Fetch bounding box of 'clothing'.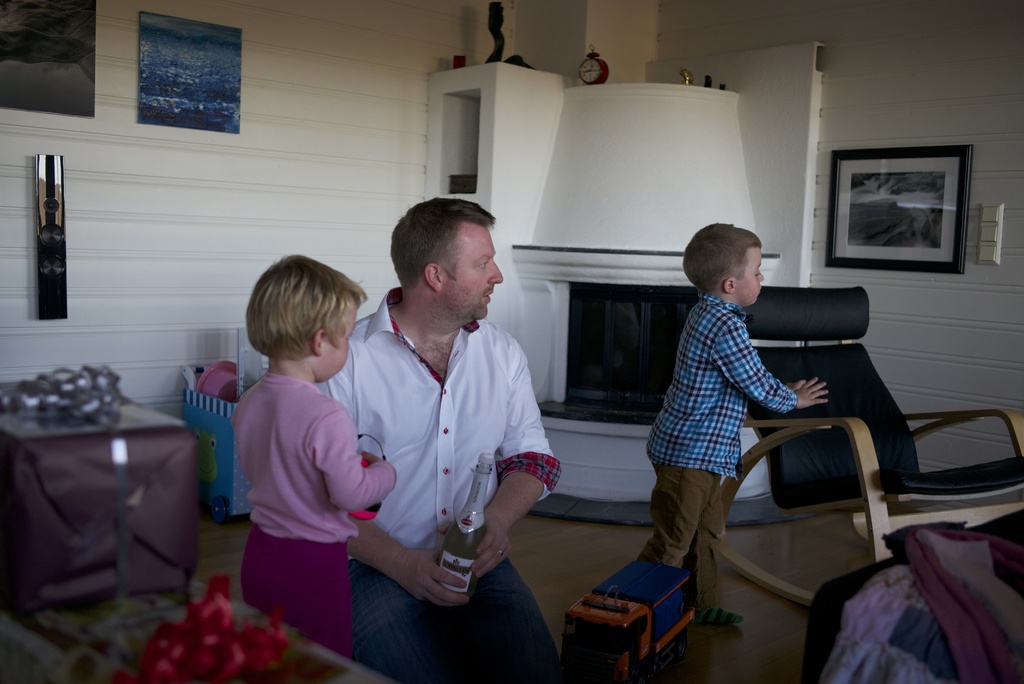
Bbox: 646:284:796:607.
